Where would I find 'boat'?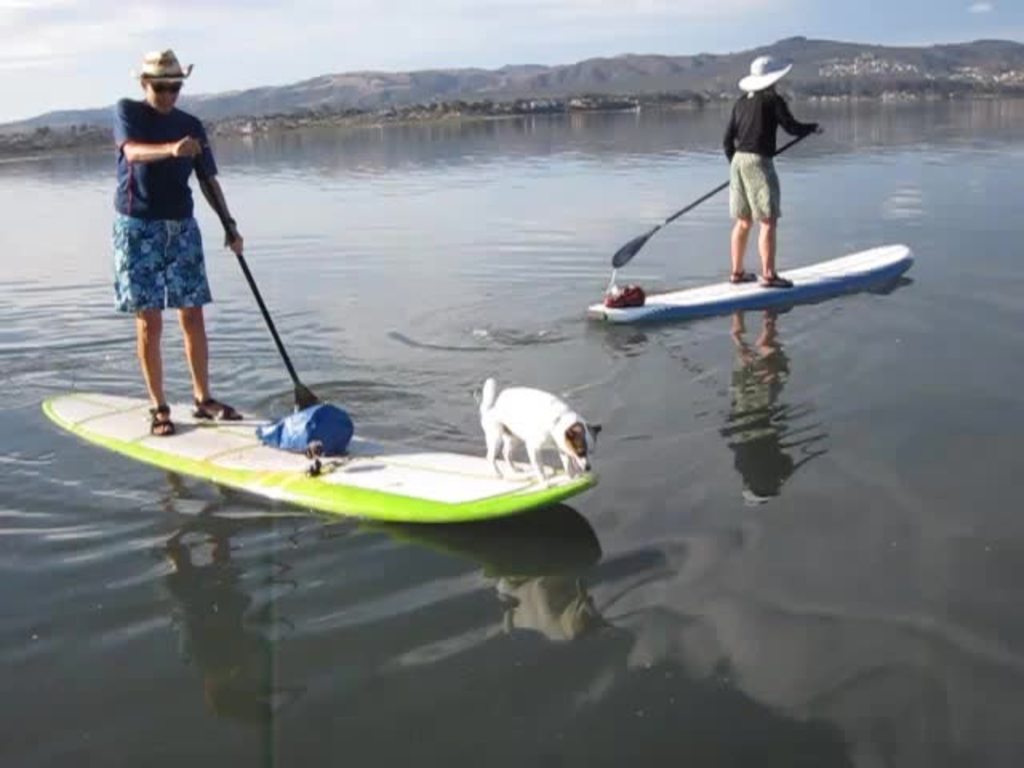
At (589,240,917,326).
